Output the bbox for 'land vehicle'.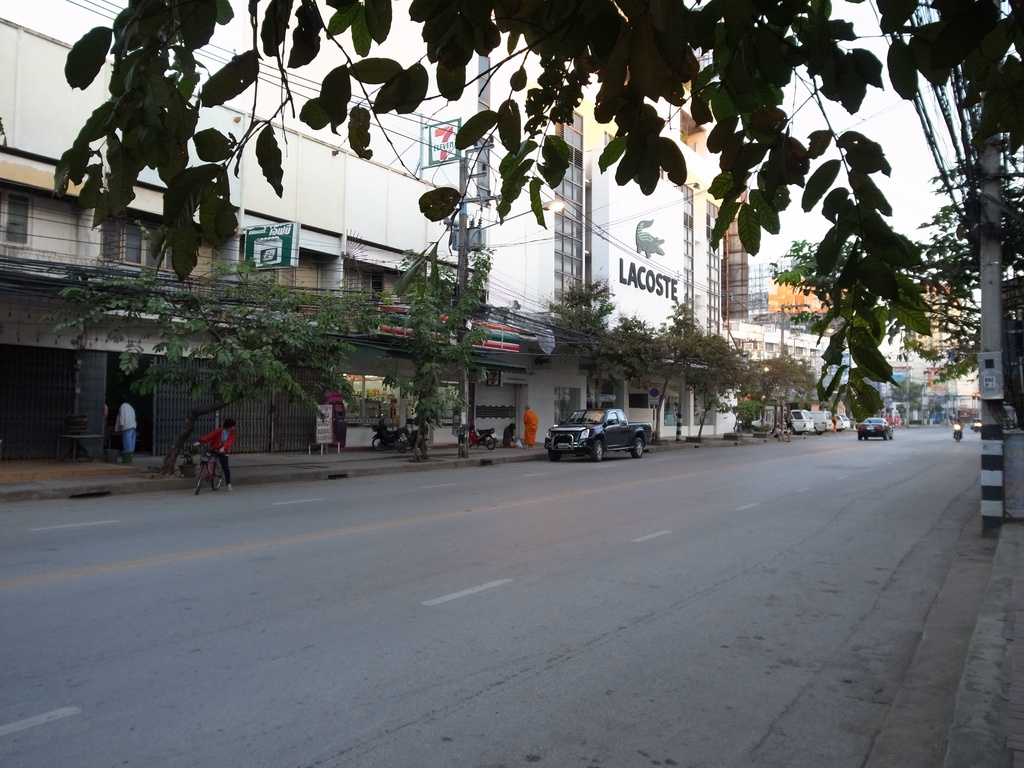
(973, 420, 981, 430).
